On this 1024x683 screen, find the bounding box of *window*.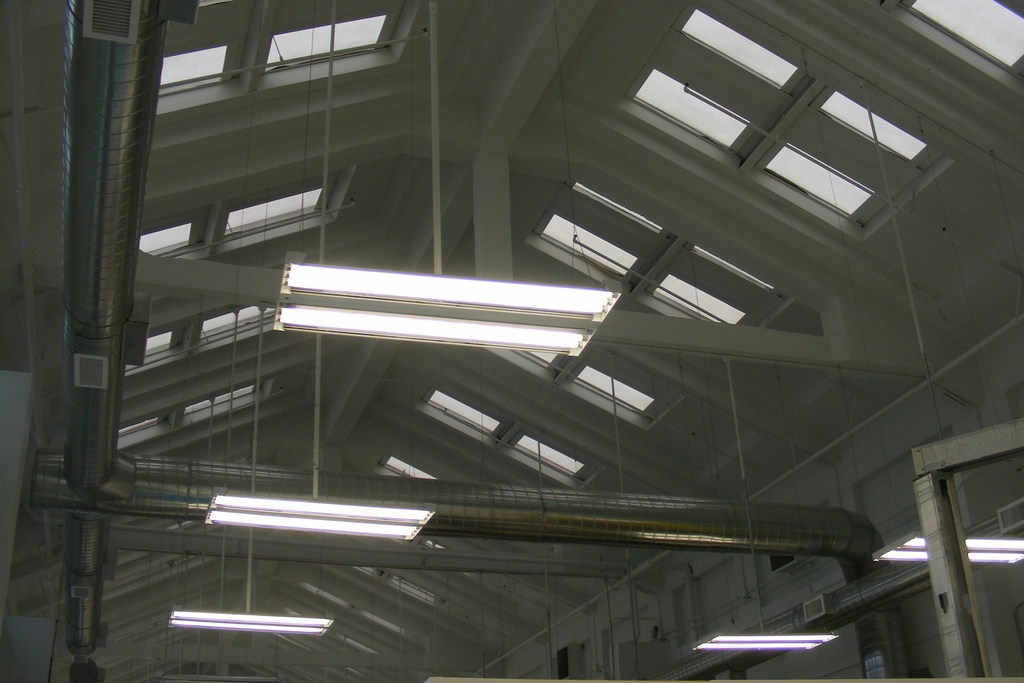
Bounding box: region(184, 383, 261, 418).
